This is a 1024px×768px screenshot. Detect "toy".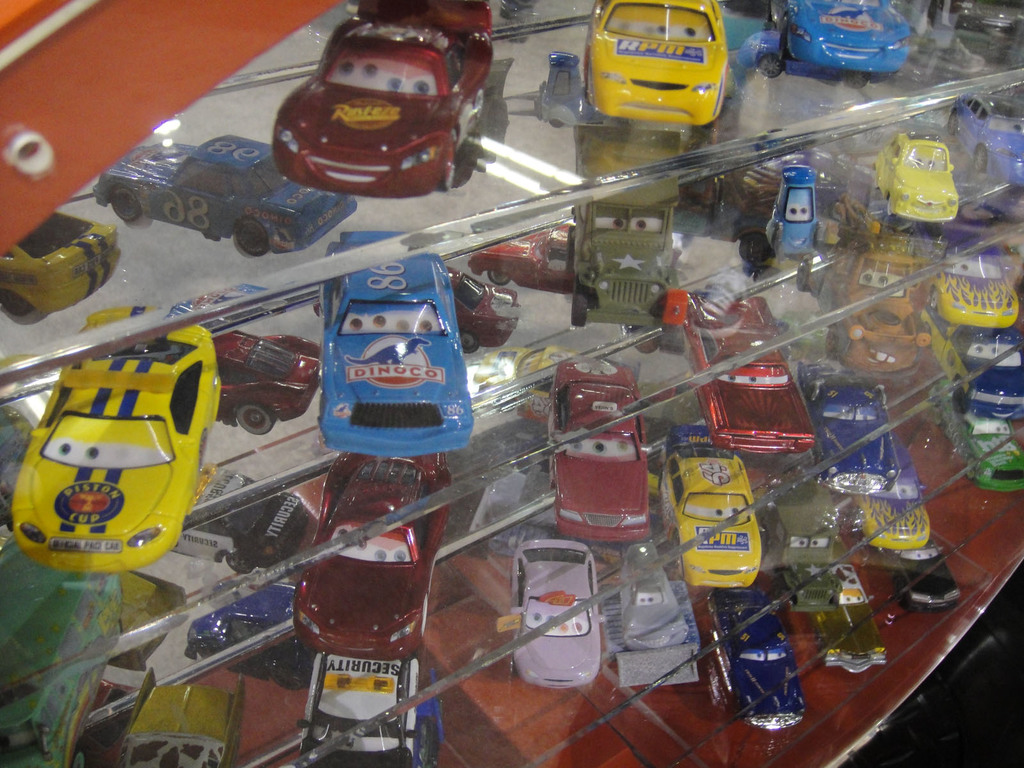
518, 520, 607, 685.
